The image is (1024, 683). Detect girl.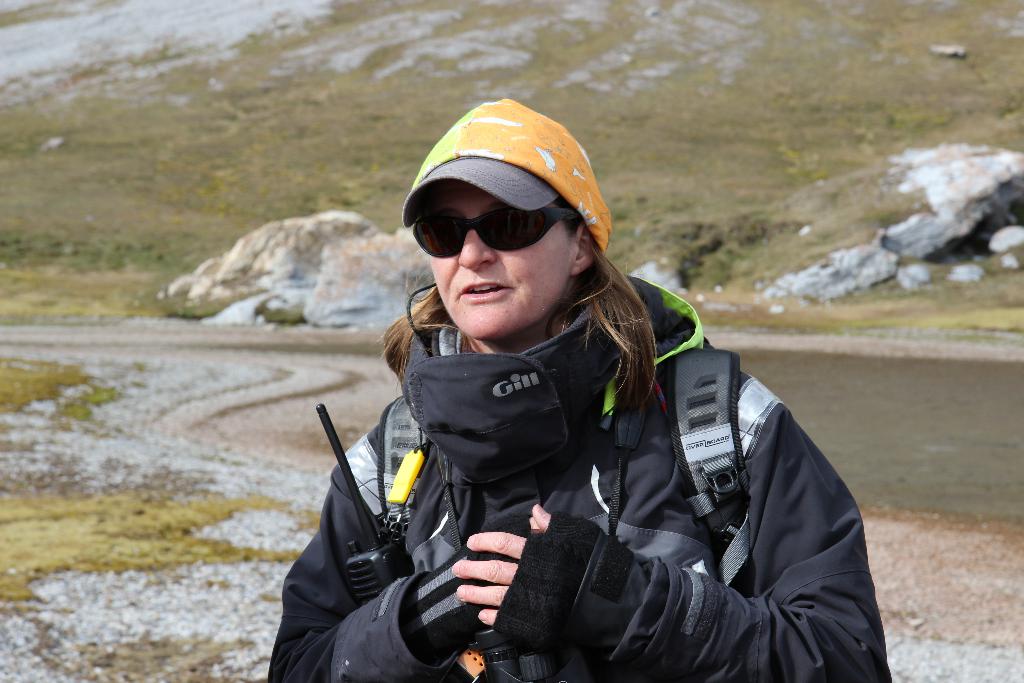
Detection: {"x1": 268, "y1": 93, "x2": 895, "y2": 682}.
